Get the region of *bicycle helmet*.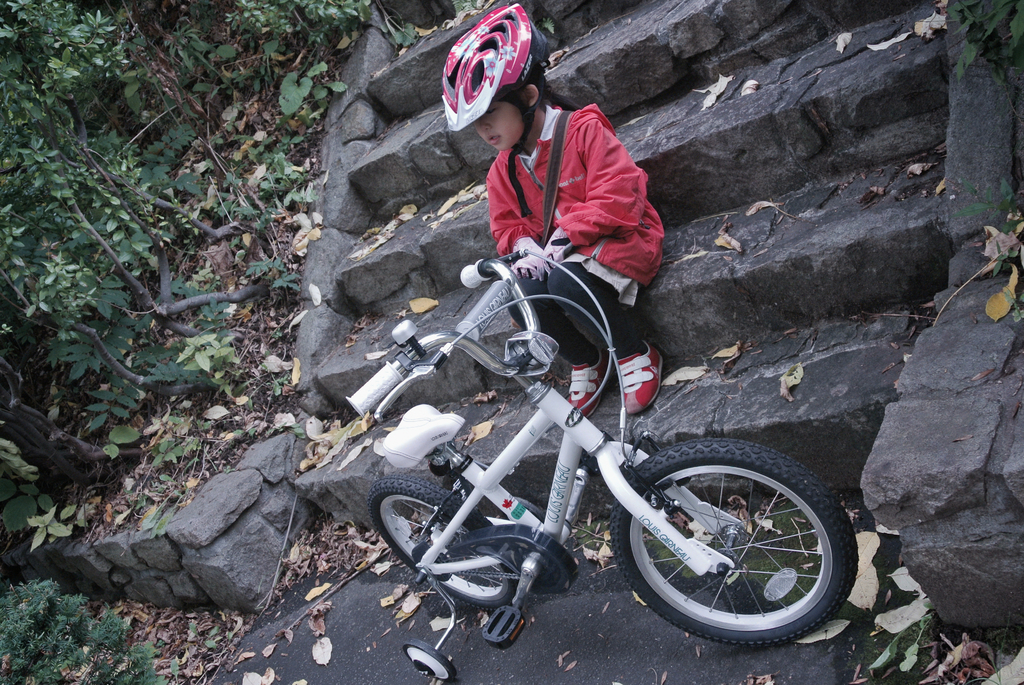
[left=444, top=0, right=555, bottom=134].
